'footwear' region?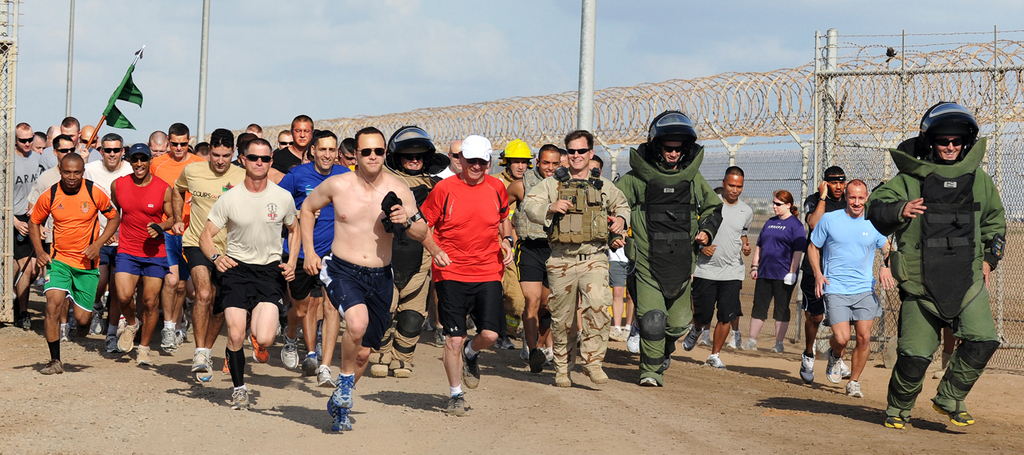
l=222, t=359, r=233, b=373
